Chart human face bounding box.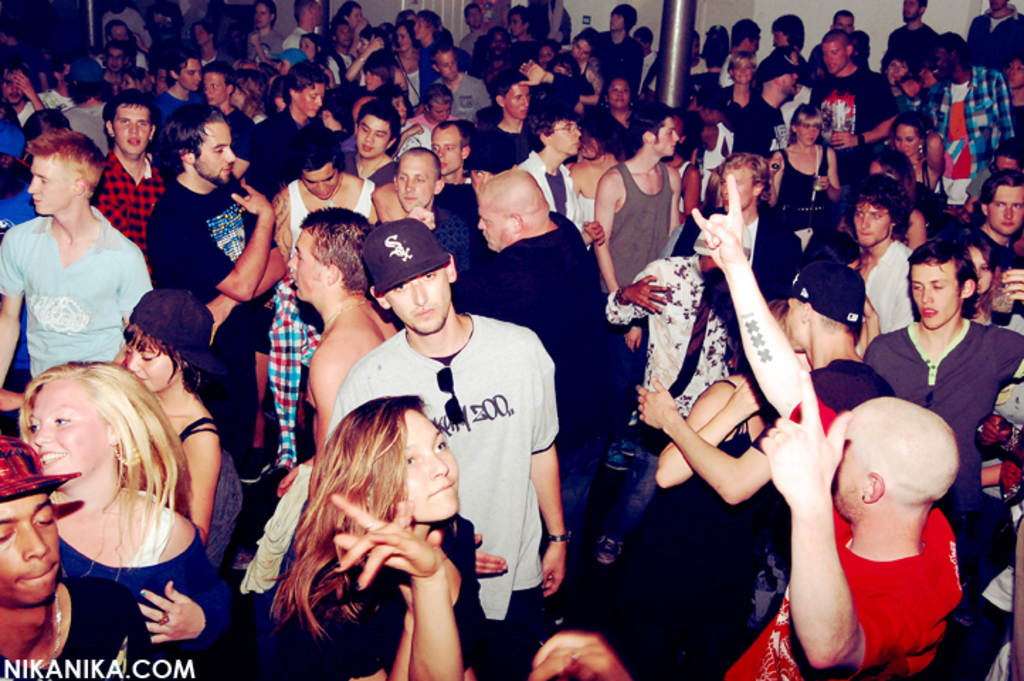
Charted: {"left": 430, "top": 102, "right": 451, "bottom": 123}.
